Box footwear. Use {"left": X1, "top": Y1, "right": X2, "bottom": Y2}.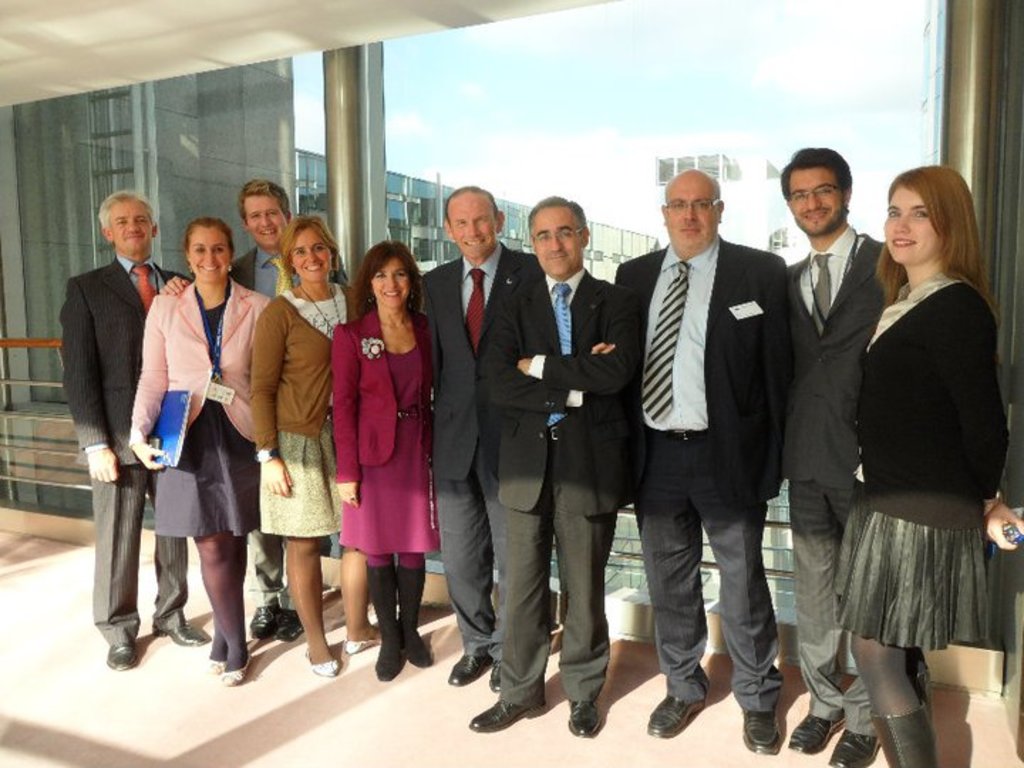
{"left": 444, "top": 649, "right": 491, "bottom": 691}.
